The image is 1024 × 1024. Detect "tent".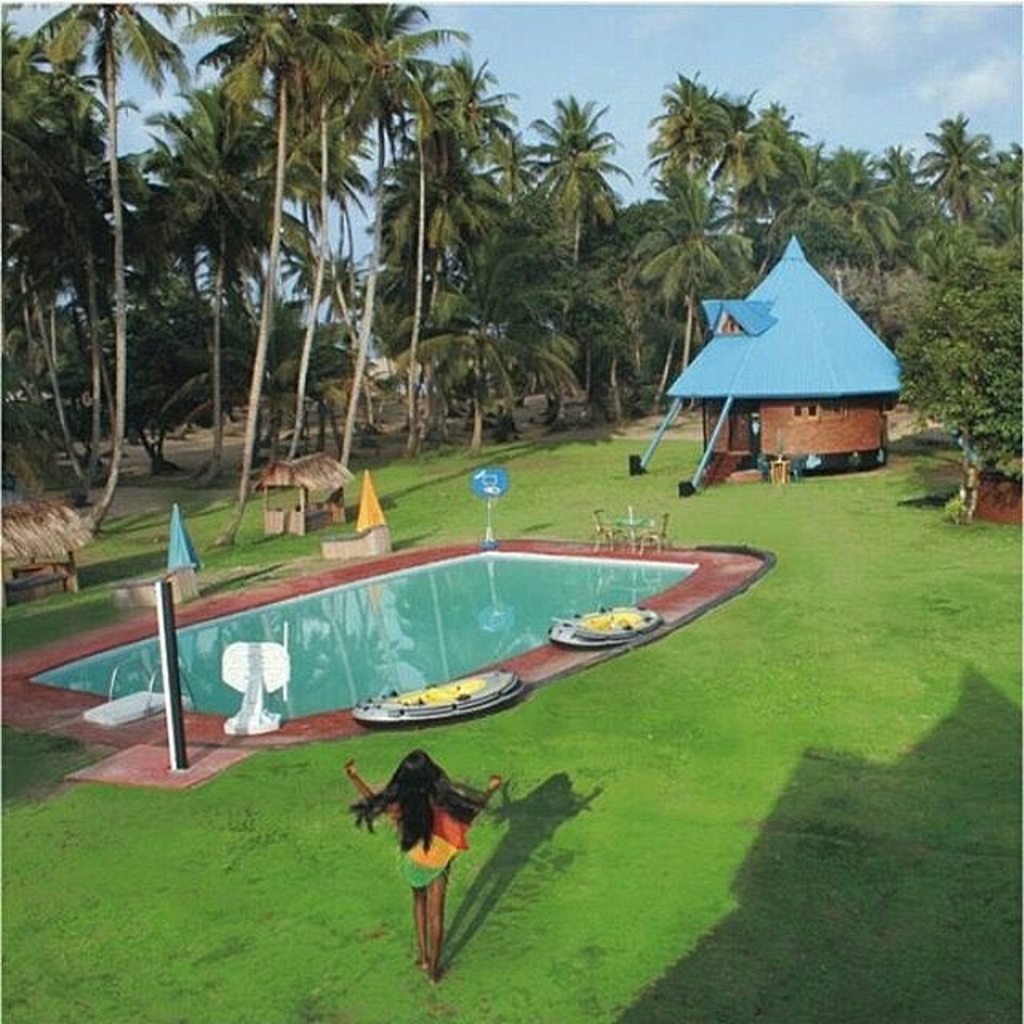
Detection: locate(646, 248, 922, 478).
